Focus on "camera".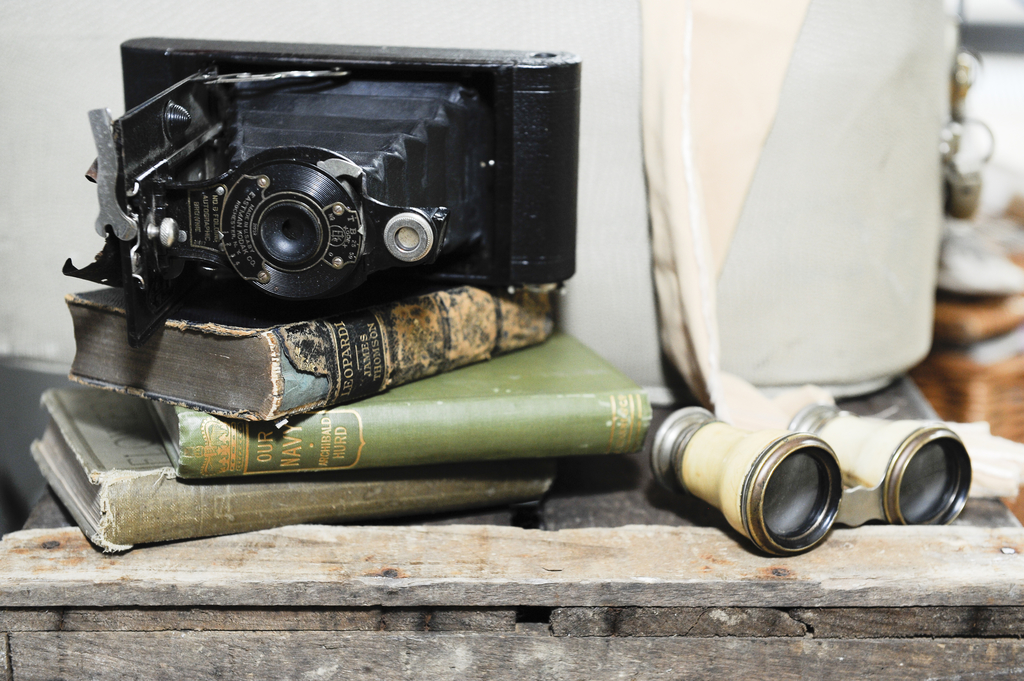
Focused at 60, 28, 587, 308.
